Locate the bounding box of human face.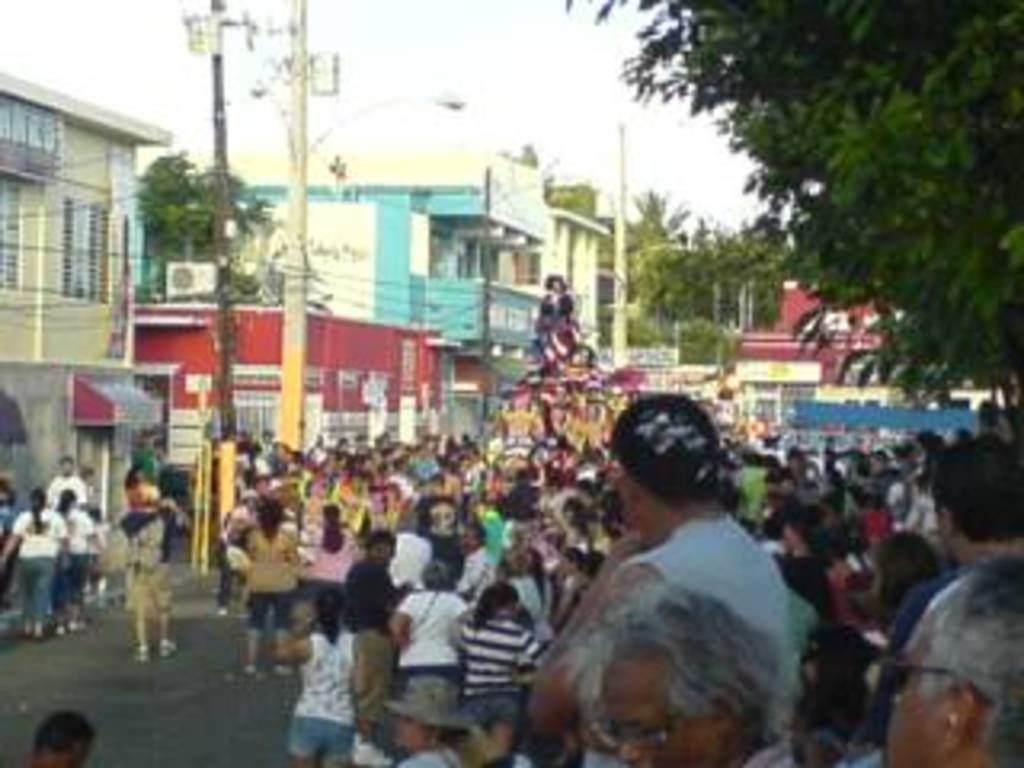
Bounding box: (602,656,723,765).
